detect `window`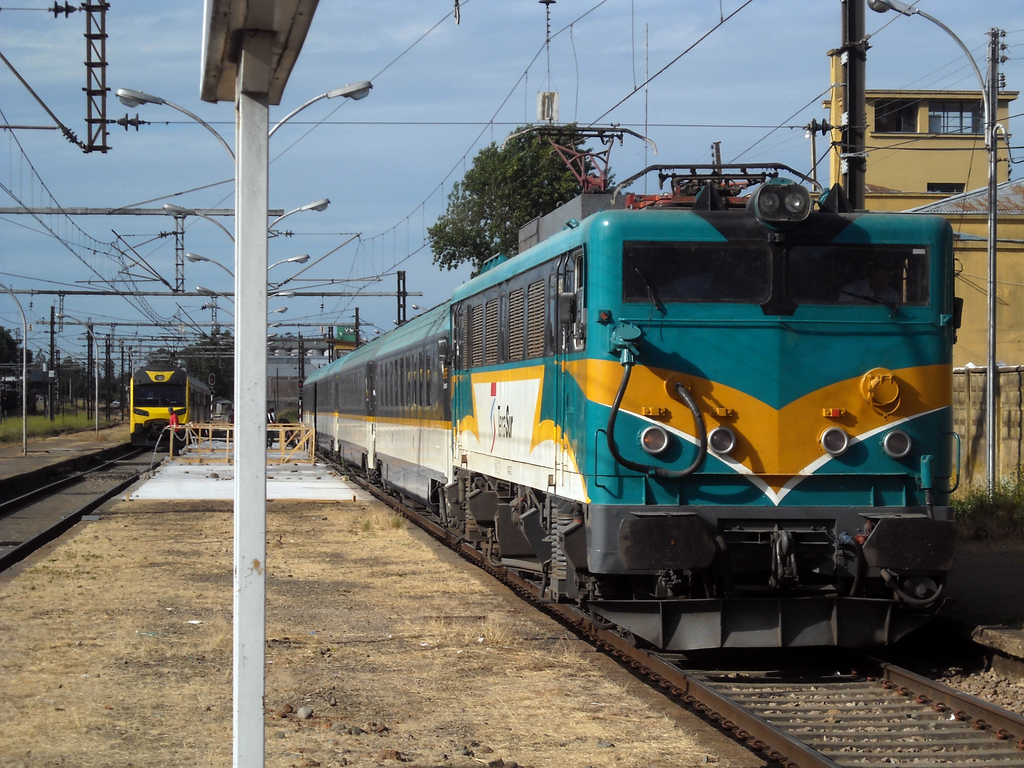
[x1=931, y1=100, x2=985, y2=131]
